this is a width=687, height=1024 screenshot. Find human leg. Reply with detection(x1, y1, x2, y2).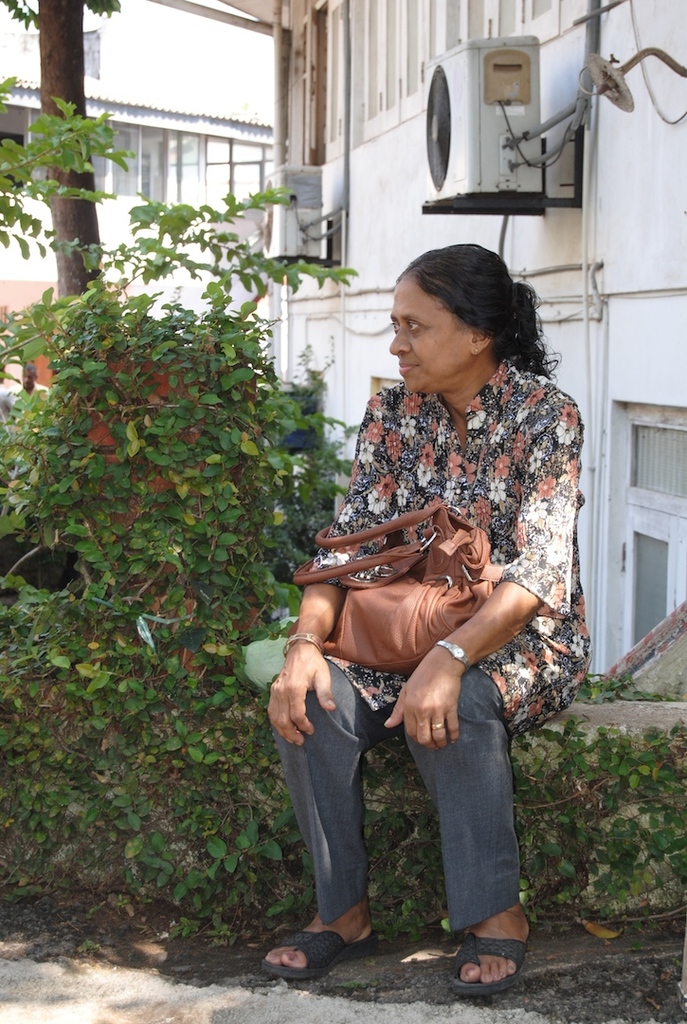
detection(407, 666, 531, 994).
